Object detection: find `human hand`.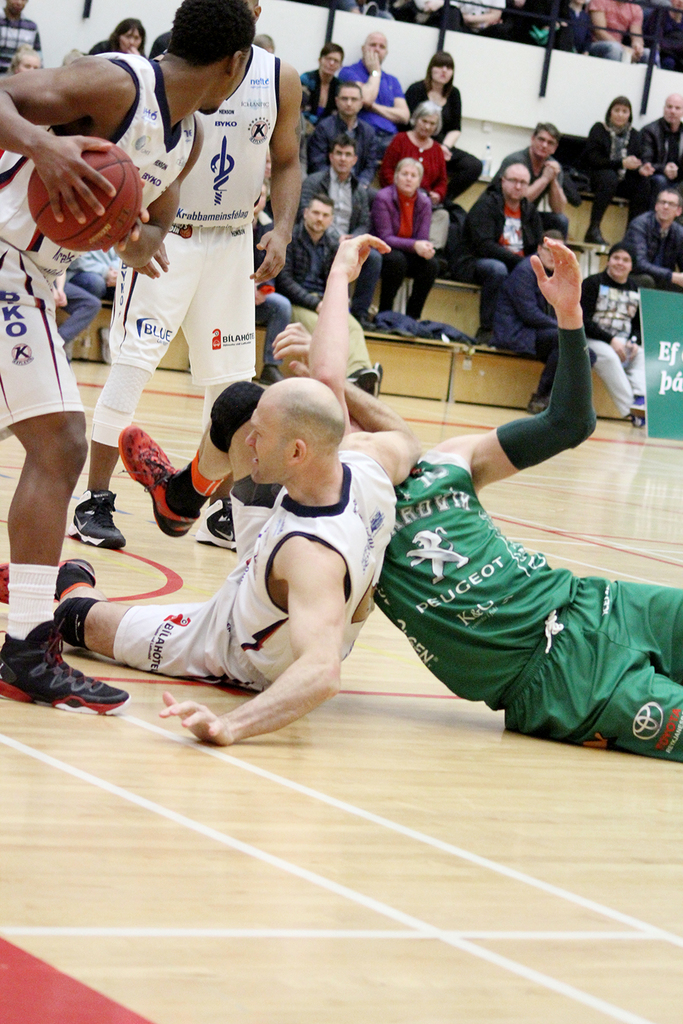
428, 186, 444, 208.
